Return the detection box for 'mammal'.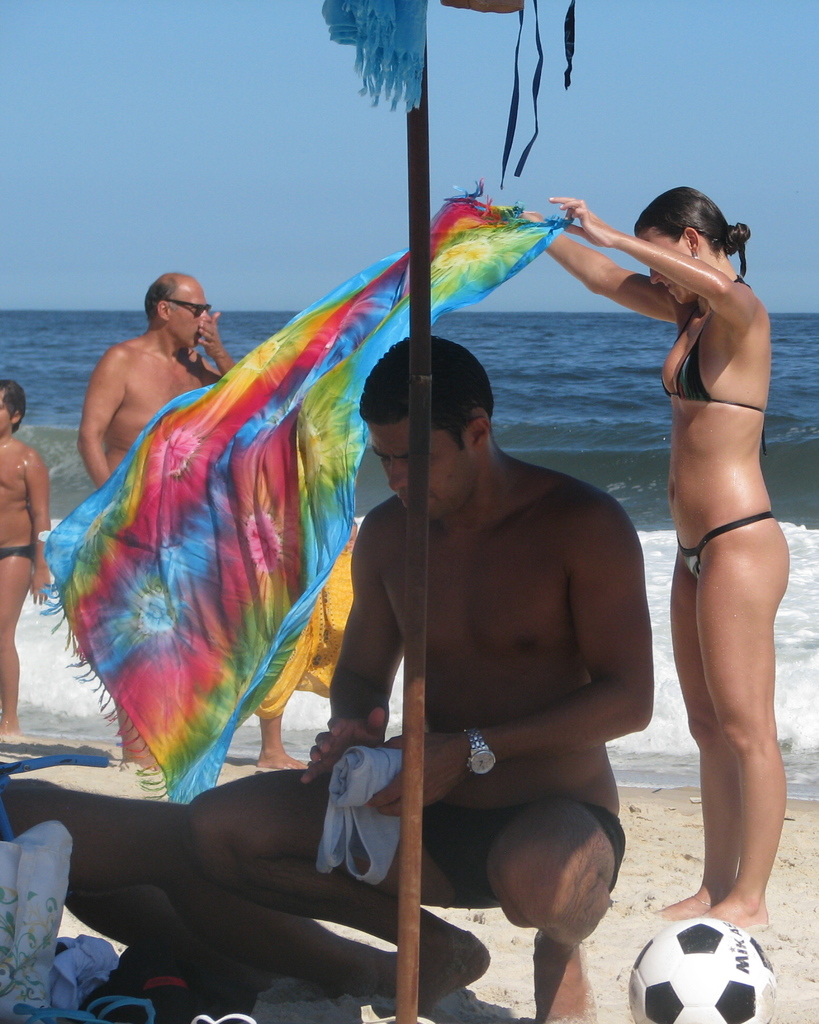
left=0, top=379, right=53, bottom=739.
